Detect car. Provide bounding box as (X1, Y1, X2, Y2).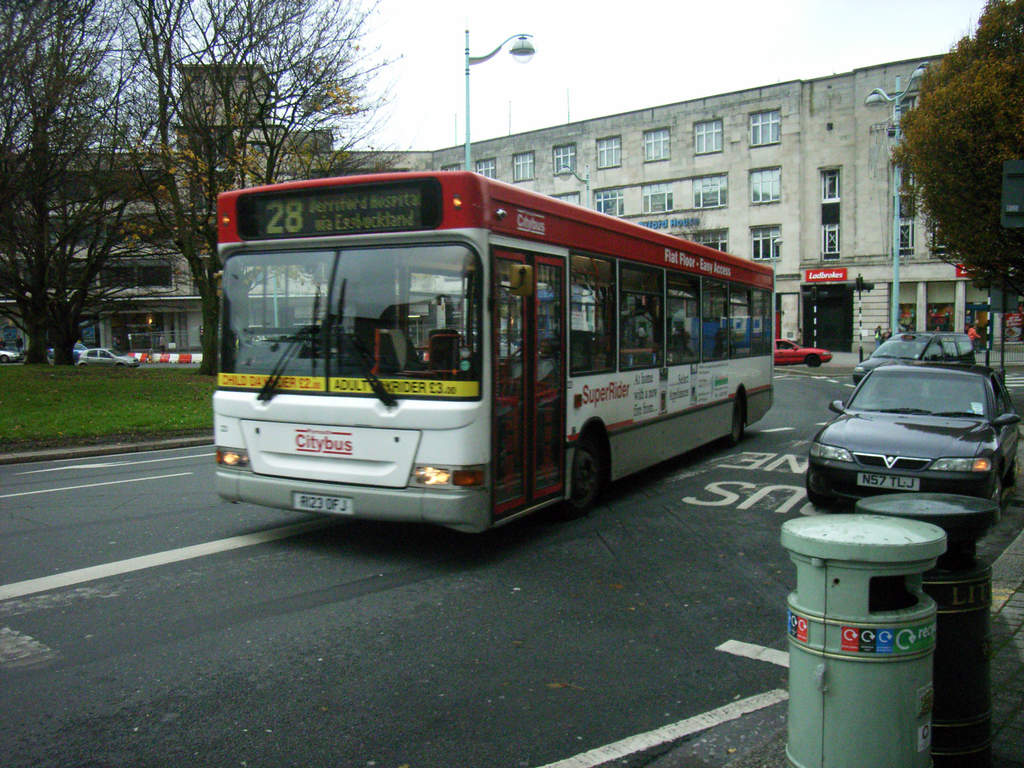
(853, 330, 983, 385).
